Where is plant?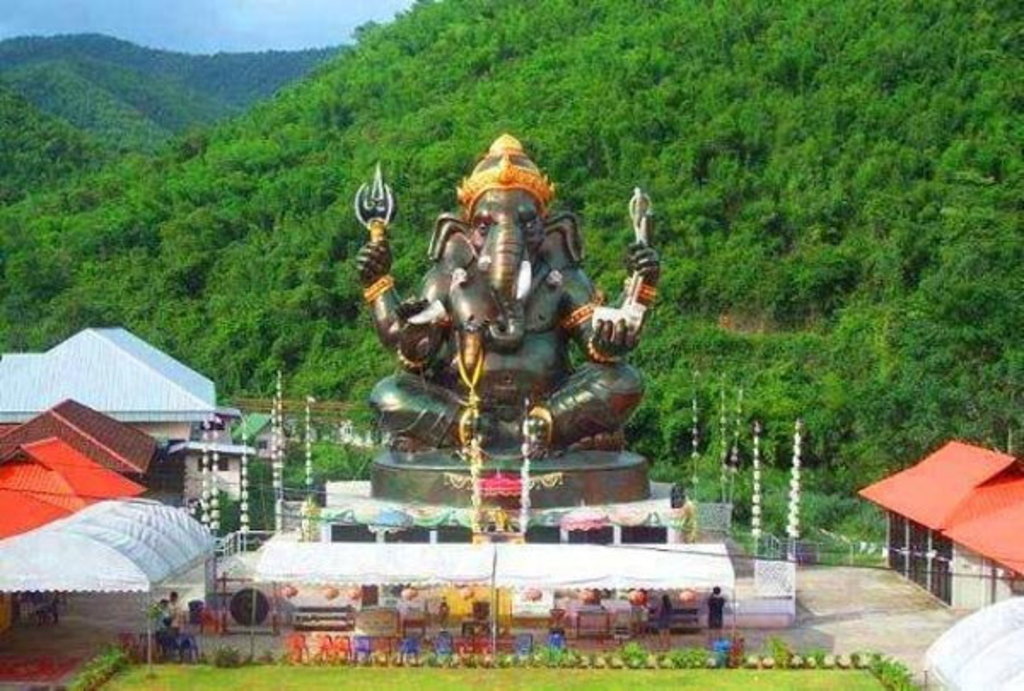
<box>184,483,242,548</box>.
